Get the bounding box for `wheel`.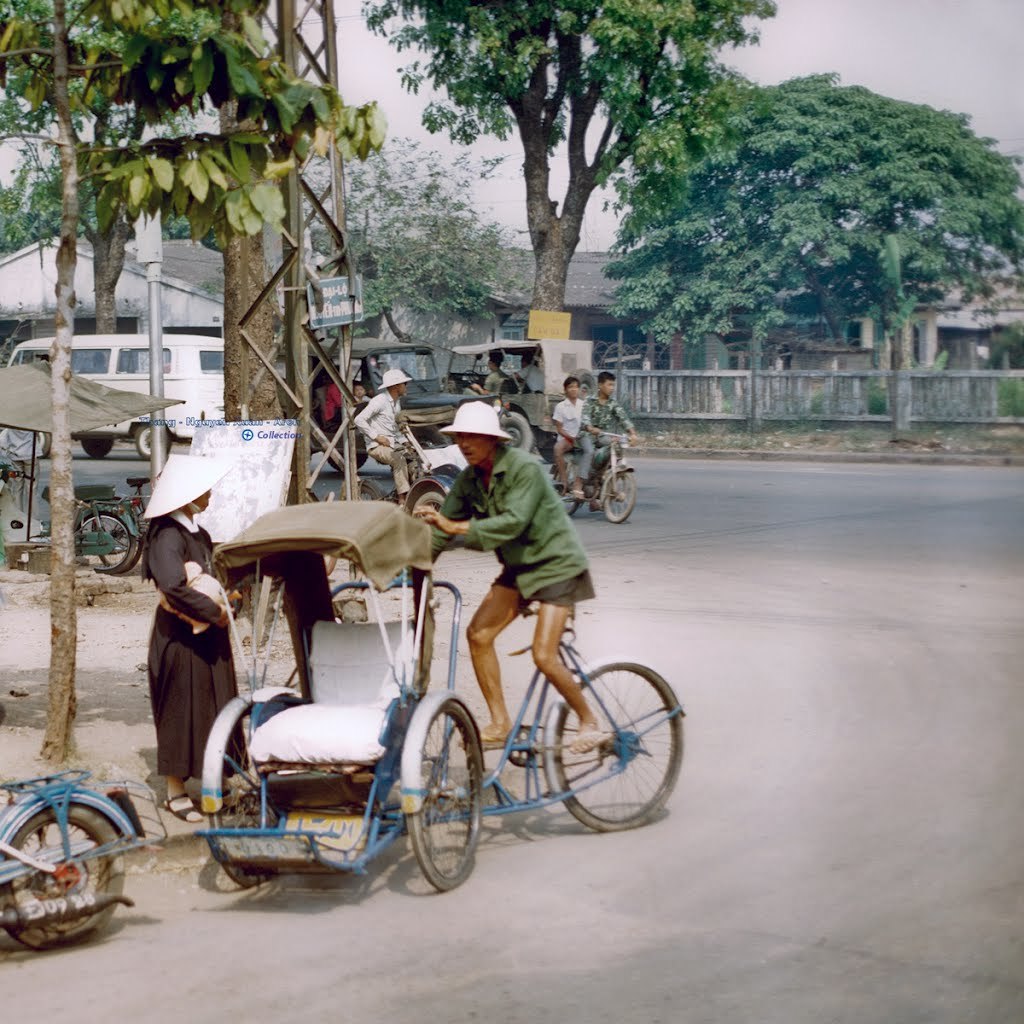
Rect(128, 418, 174, 462).
